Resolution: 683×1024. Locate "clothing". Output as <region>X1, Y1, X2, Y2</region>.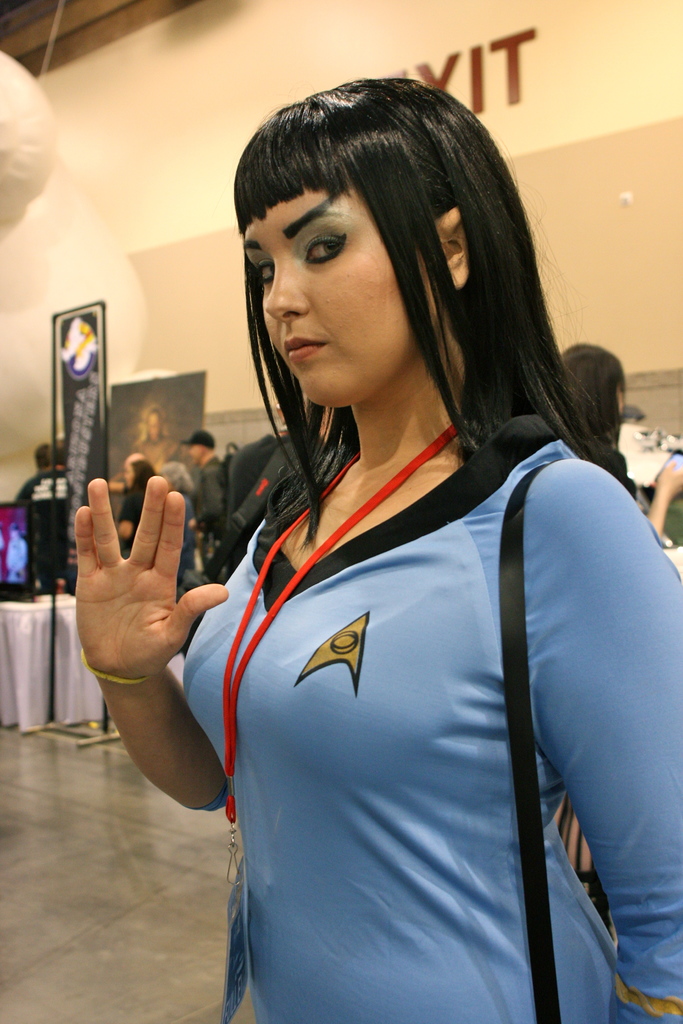
<region>16, 468, 70, 584</region>.
